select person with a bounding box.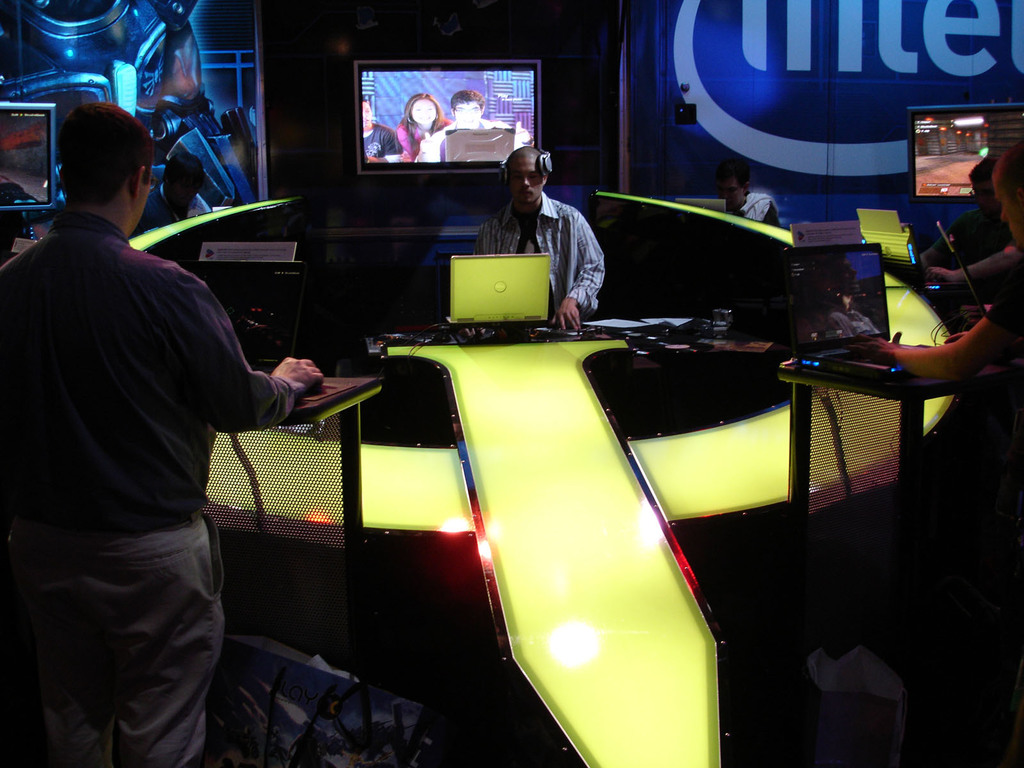
box=[22, 120, 300, 767].
